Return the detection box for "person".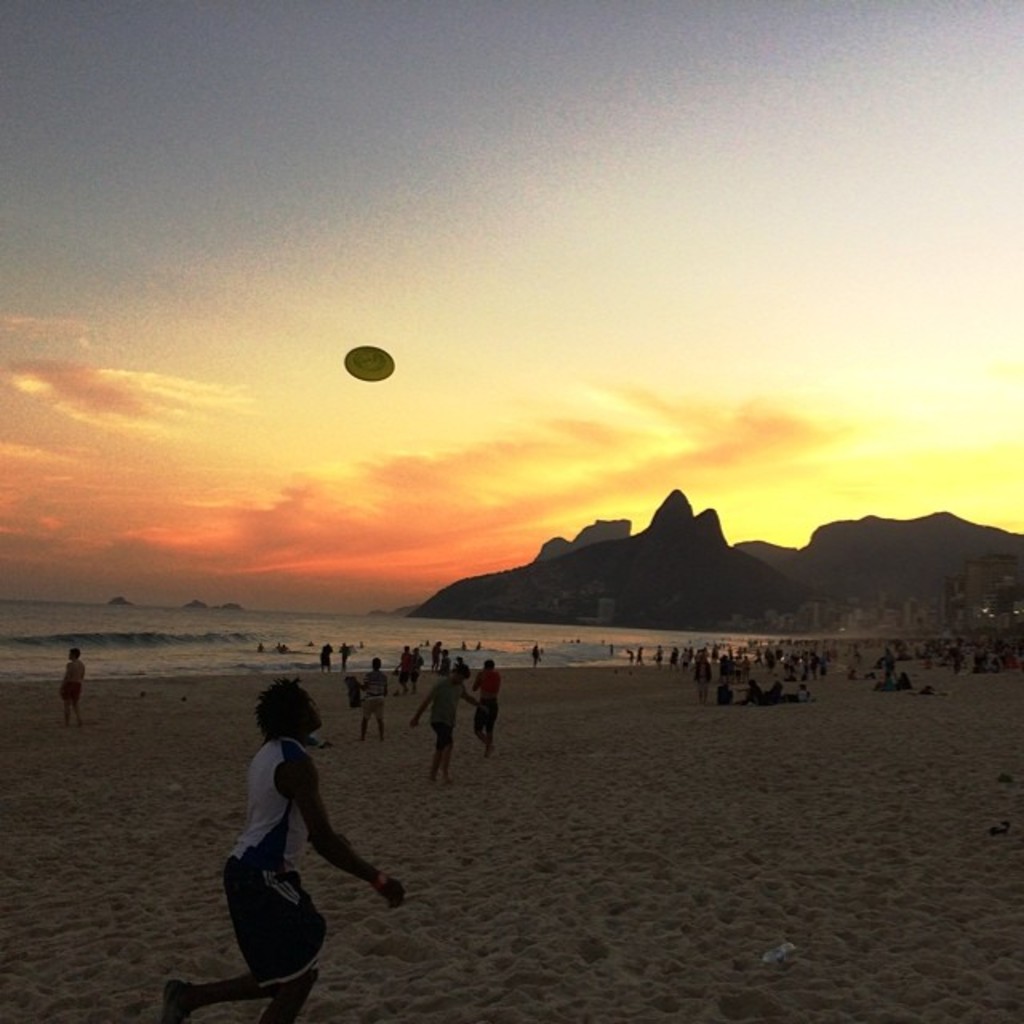
bbox(635, 650, 646, 672).
